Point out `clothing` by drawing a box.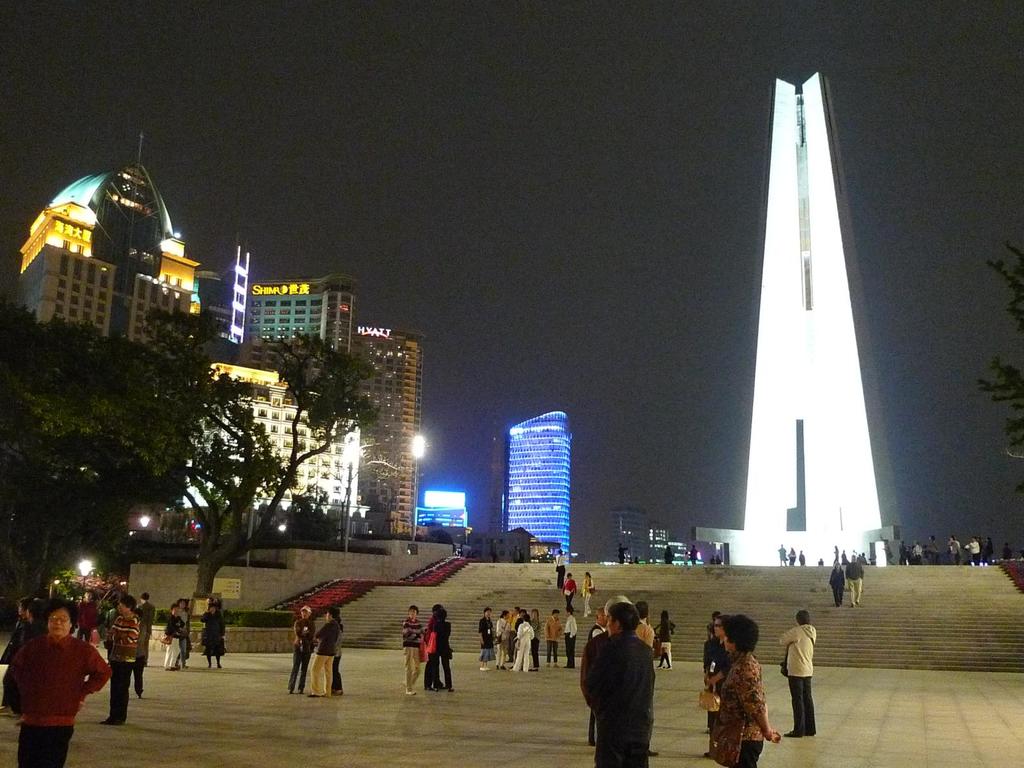
<box>586,628,655,767</box>.
